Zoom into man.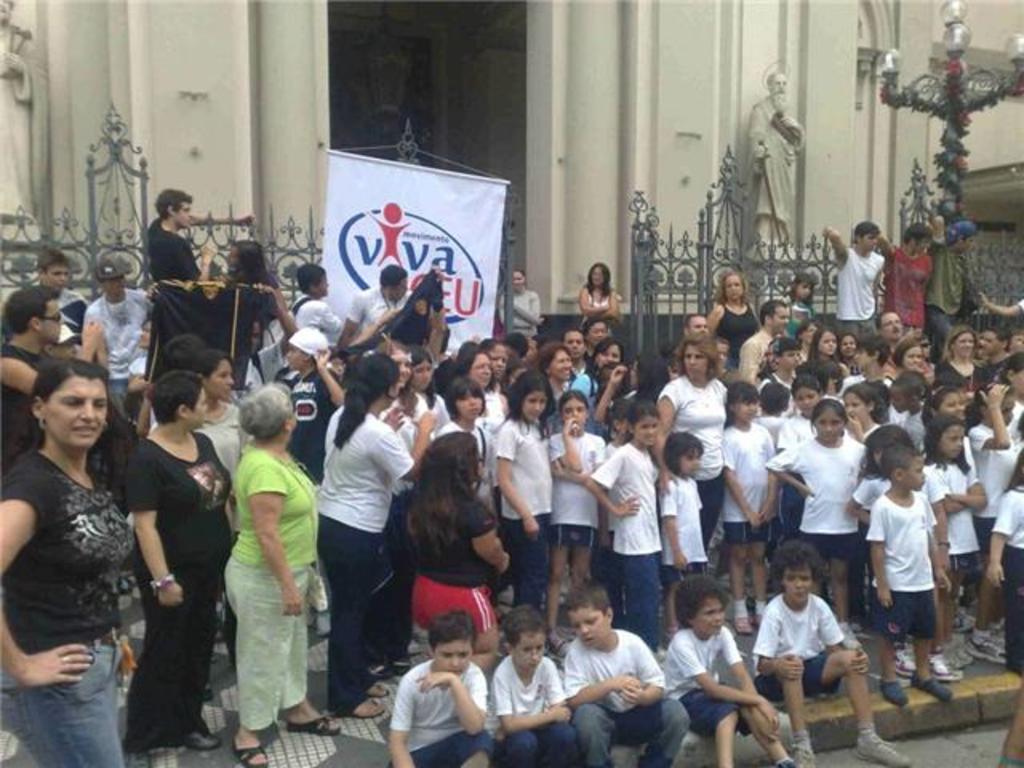
Zoom target: bbox=[931, 214, 981, 347].
